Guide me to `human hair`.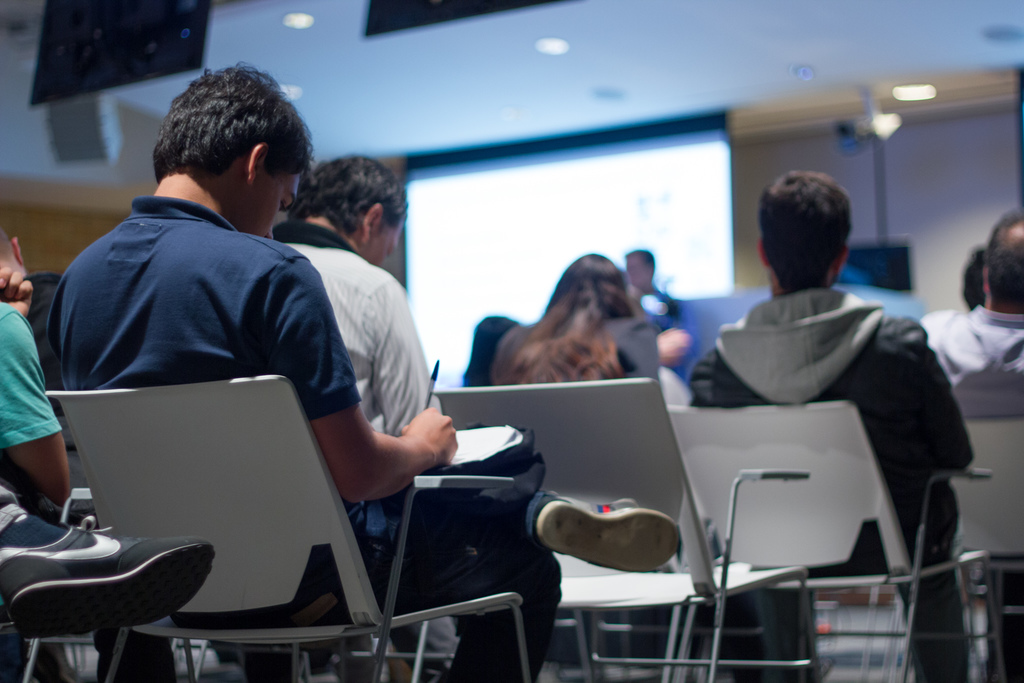
Guidance: box(624, 249, 655, 278).
